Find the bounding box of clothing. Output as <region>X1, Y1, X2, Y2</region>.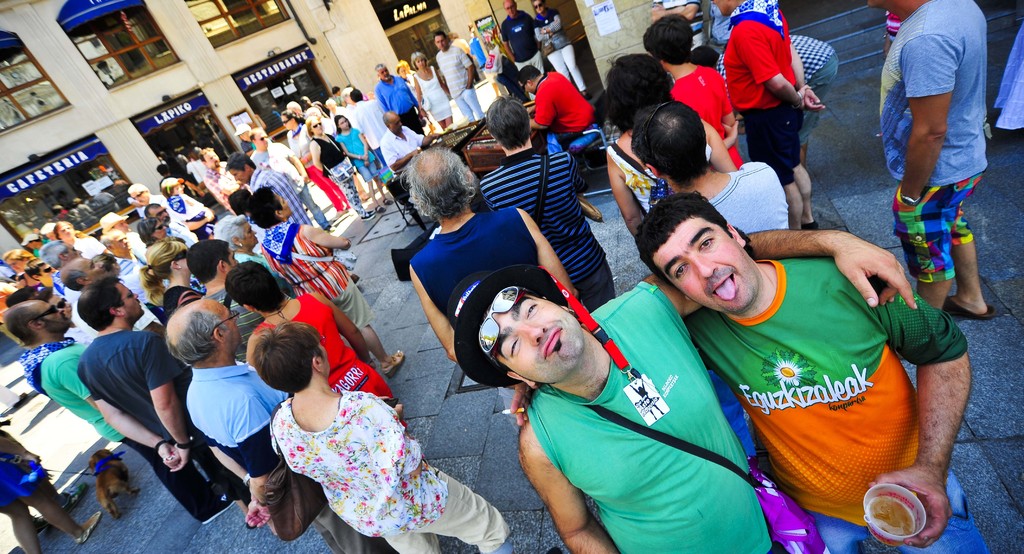
<region>721, 0, 802, 183</region>.
